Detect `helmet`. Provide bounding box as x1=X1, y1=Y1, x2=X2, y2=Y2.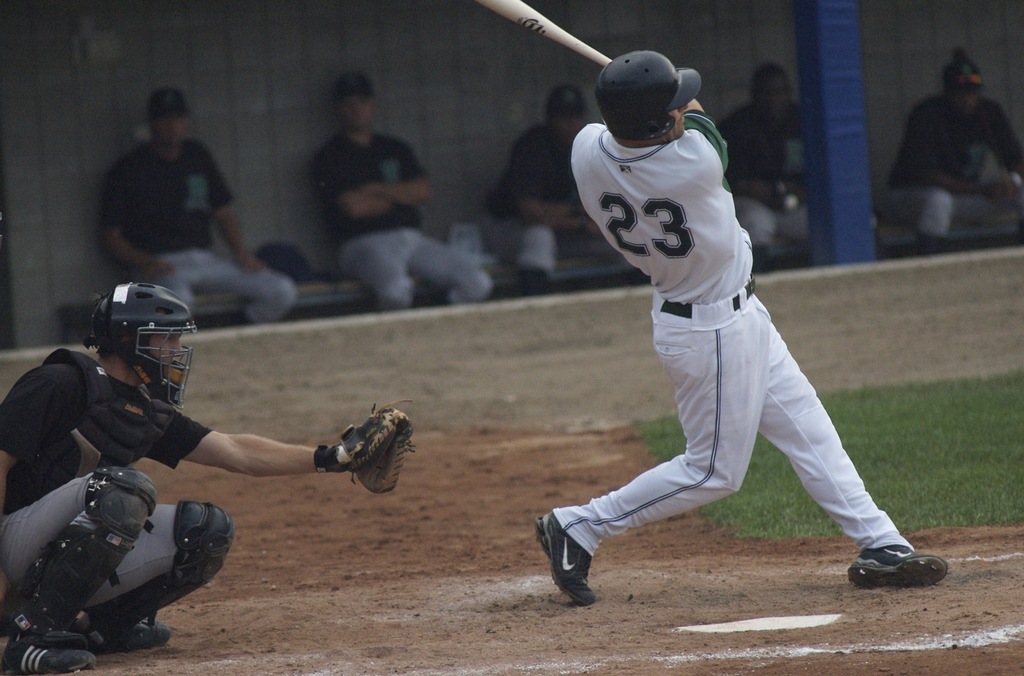
x1=947, y1=54, x2=988, y2=88.
